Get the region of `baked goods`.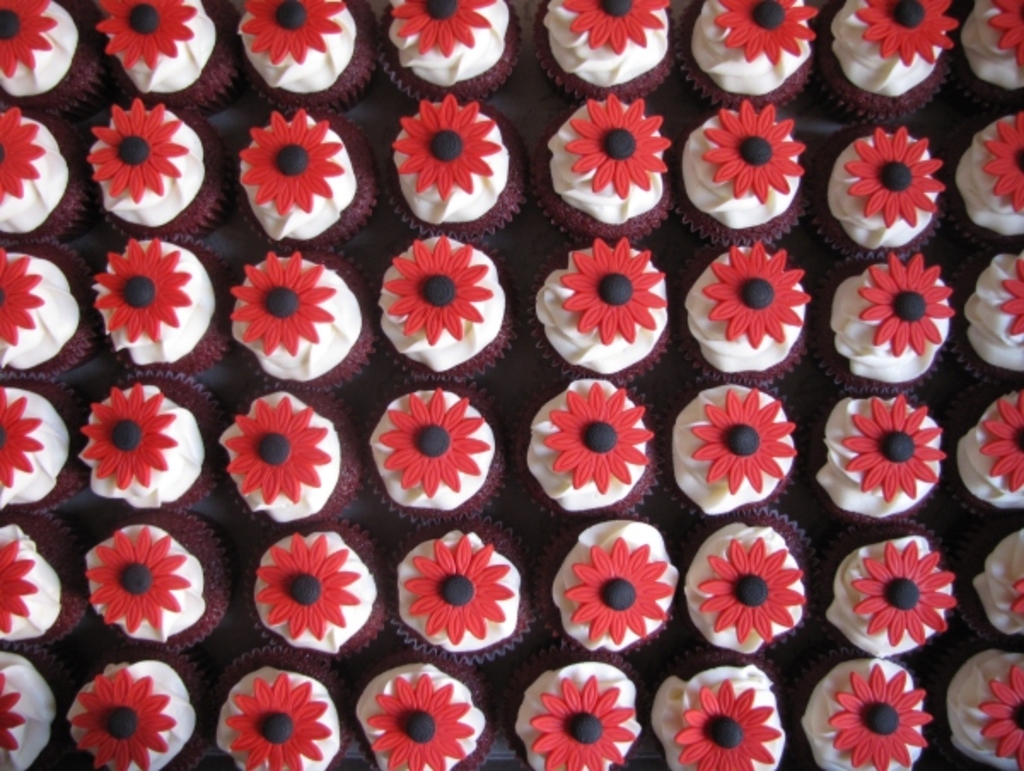
(681,0,814,109).
